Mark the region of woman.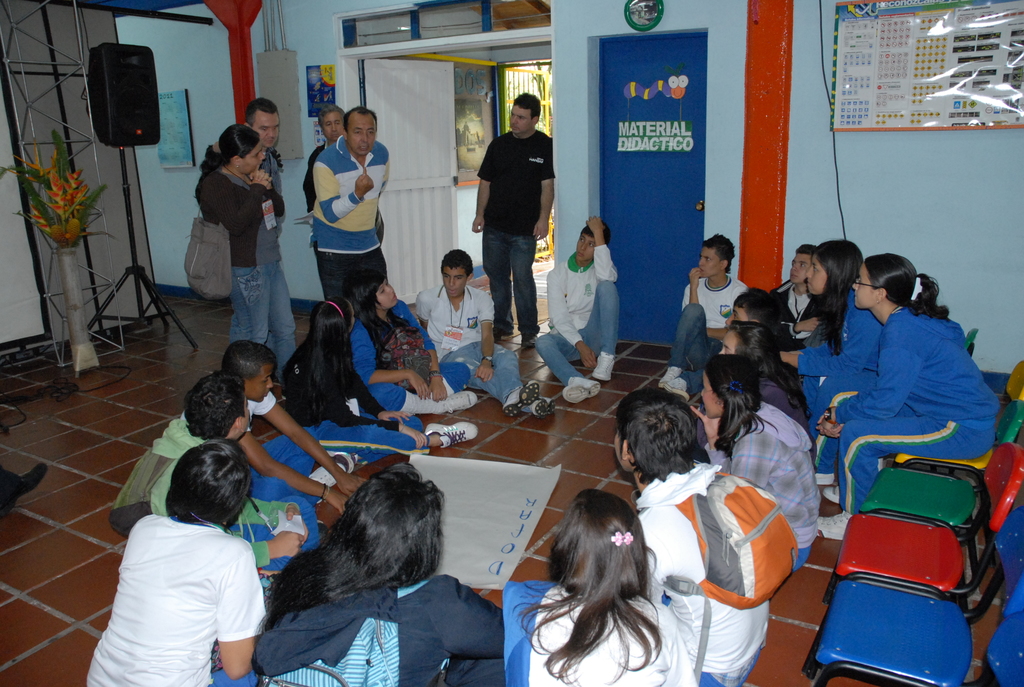
Region: bbox=(814, 255, 1002, 539).
